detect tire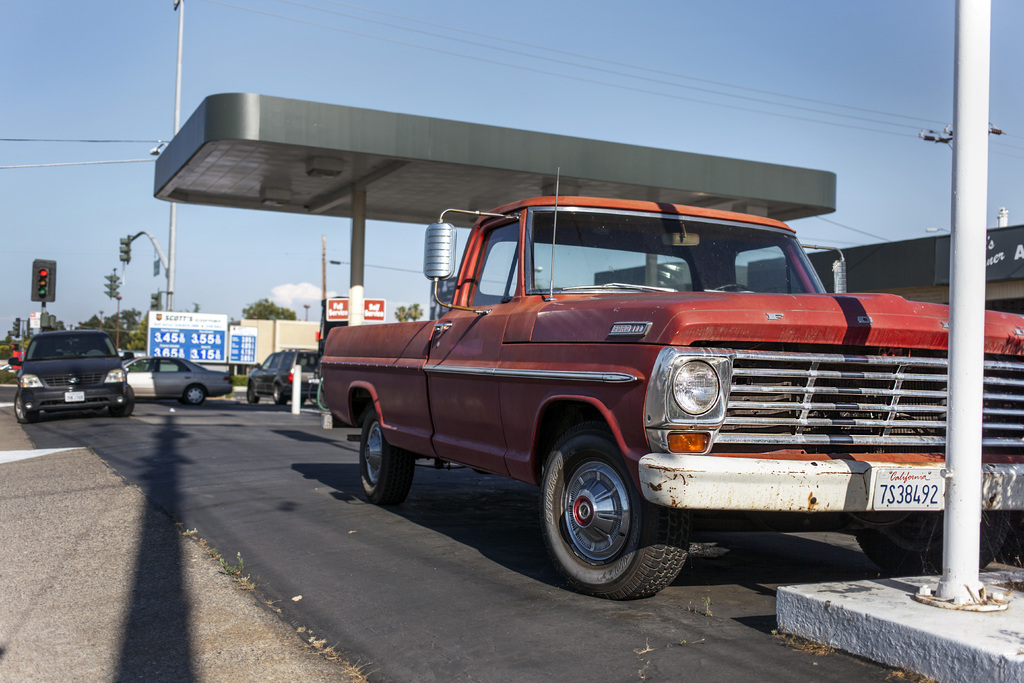
bbox=[186, 386, 205, 404]
